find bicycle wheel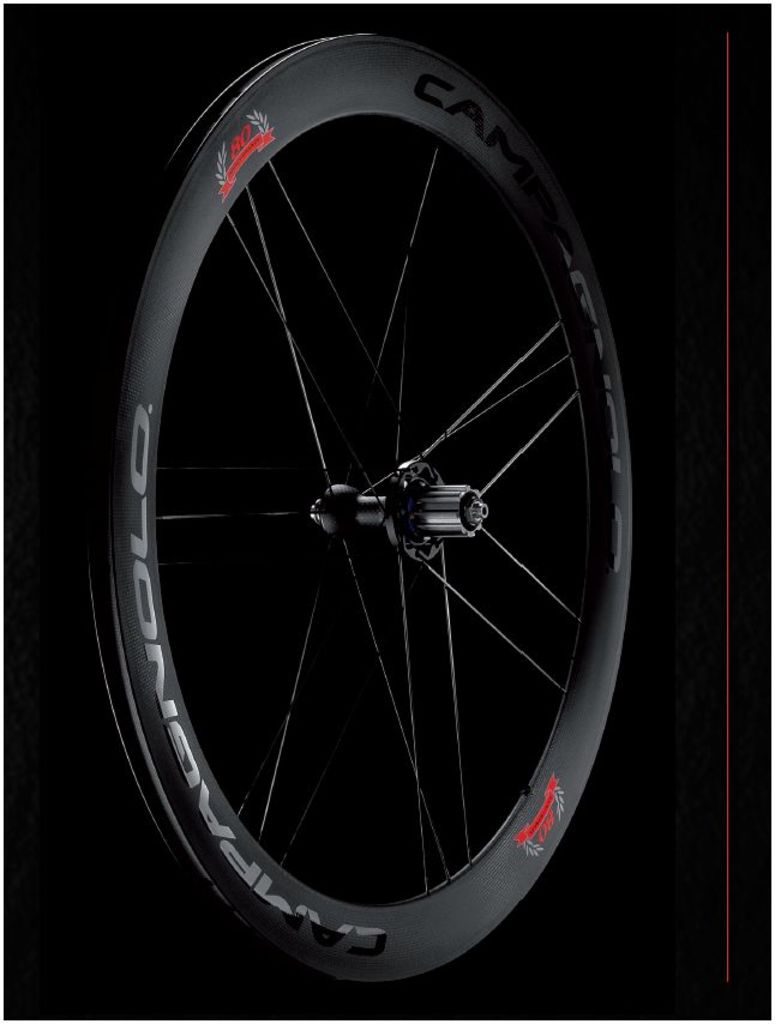
bbox(79, 14, 661, 1000)
